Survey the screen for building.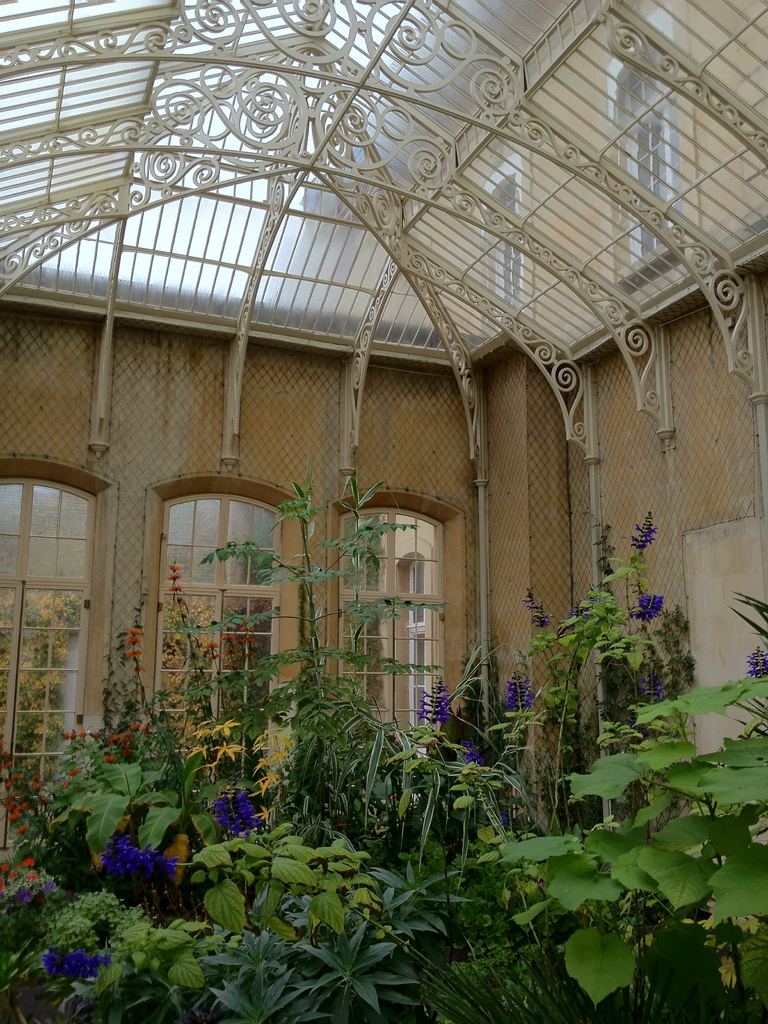
Survey found: rect(0, 0, 767, 1020).
